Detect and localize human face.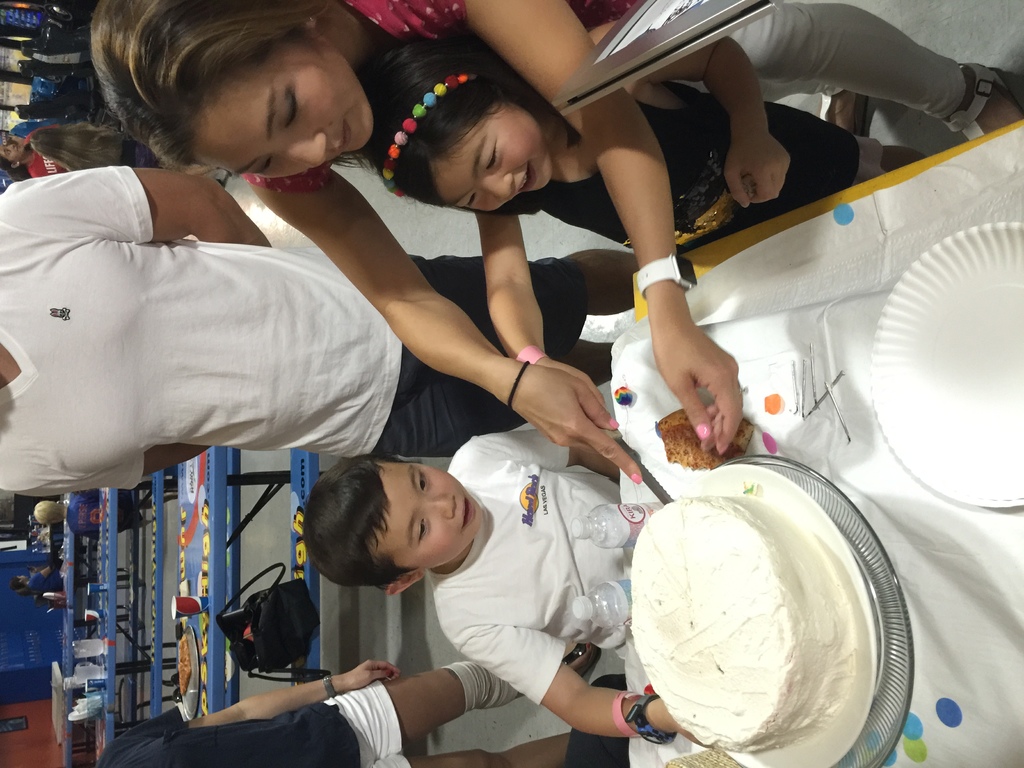
Localized at <region>192, 47, 373, 180</region>.
